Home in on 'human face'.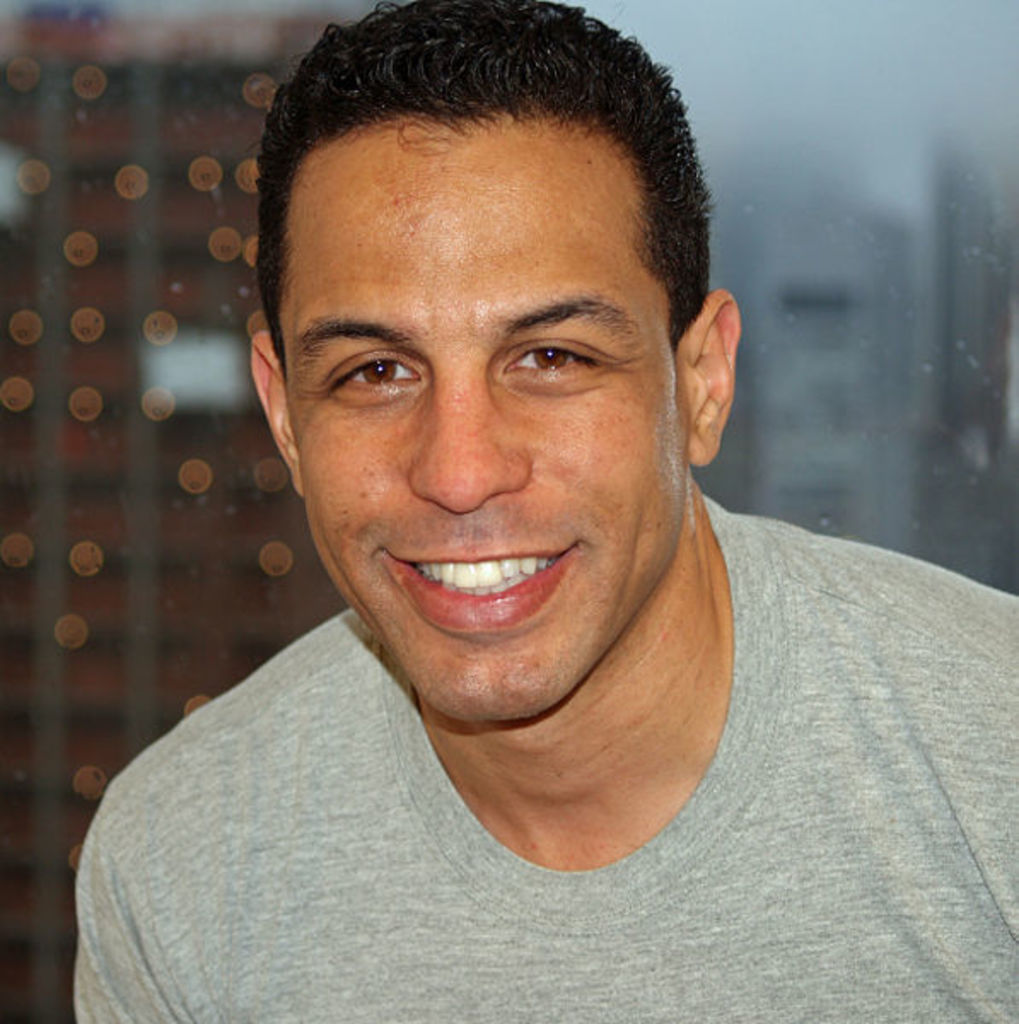
Homed in at x1=273 y1=114 x2=683 y2=722.
